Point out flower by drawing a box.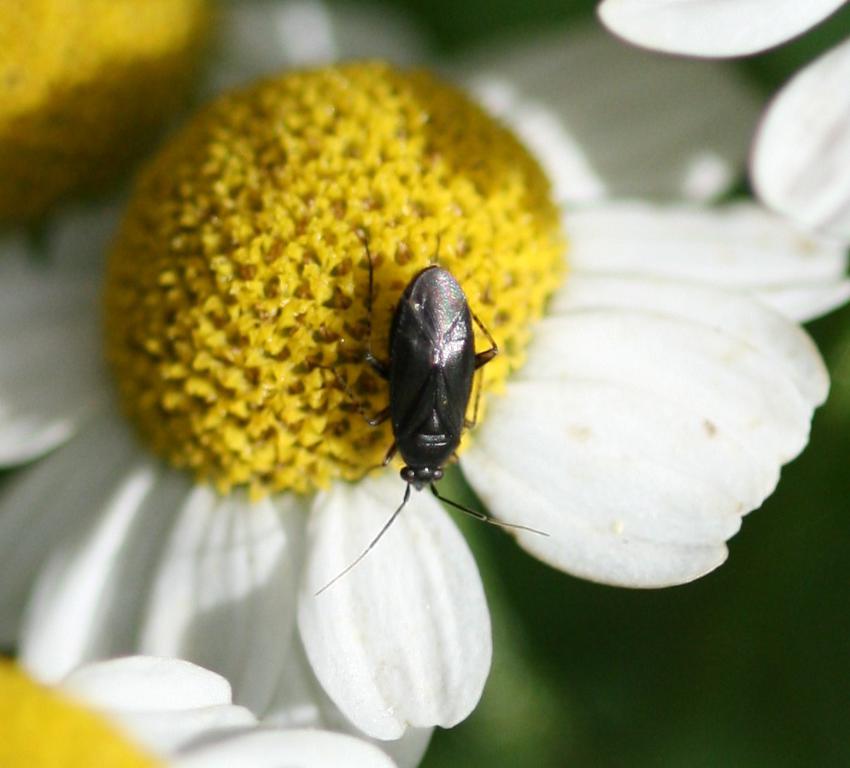
(left=595, top=0, right=849, bottom=242).
